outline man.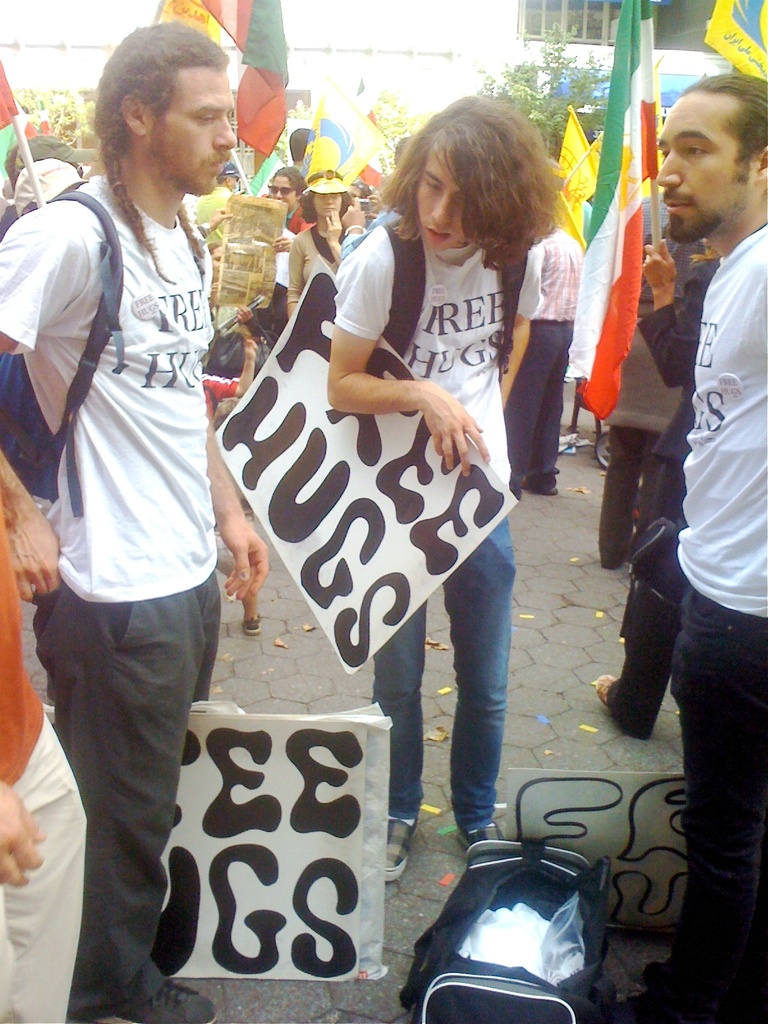
Outline: [0, 481, 83, 1023].
